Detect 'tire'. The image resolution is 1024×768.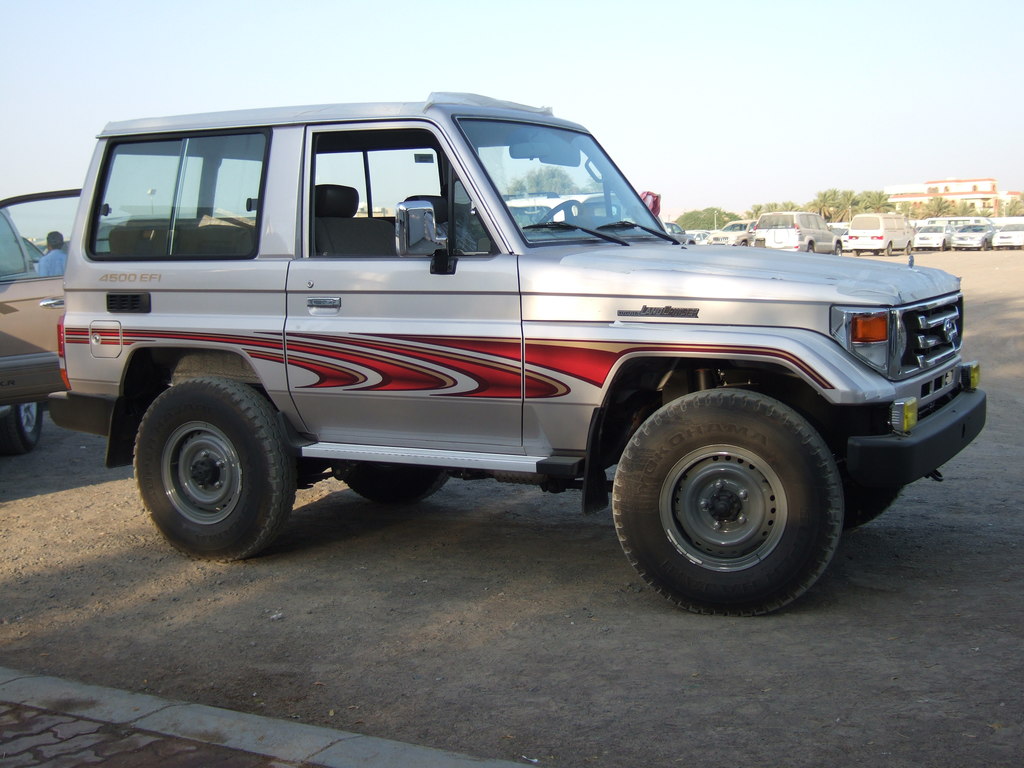
left=938, top=241, right=947, bottom=251.
